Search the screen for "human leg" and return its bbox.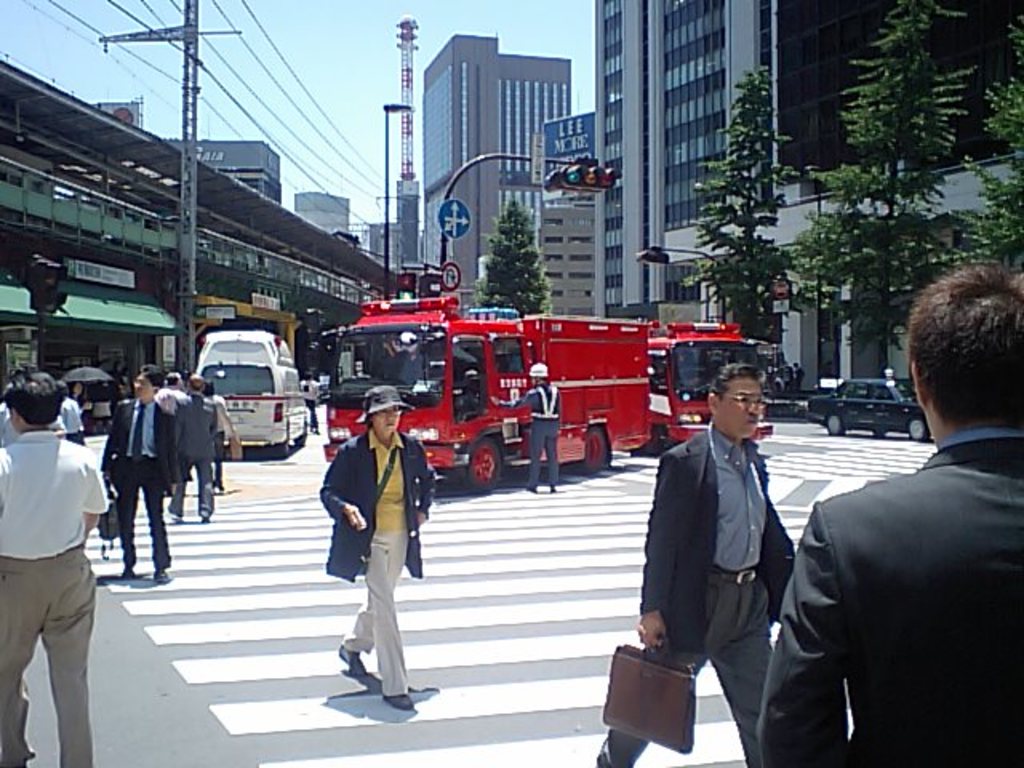
Found: bbox(530, 426, 531, 483).
